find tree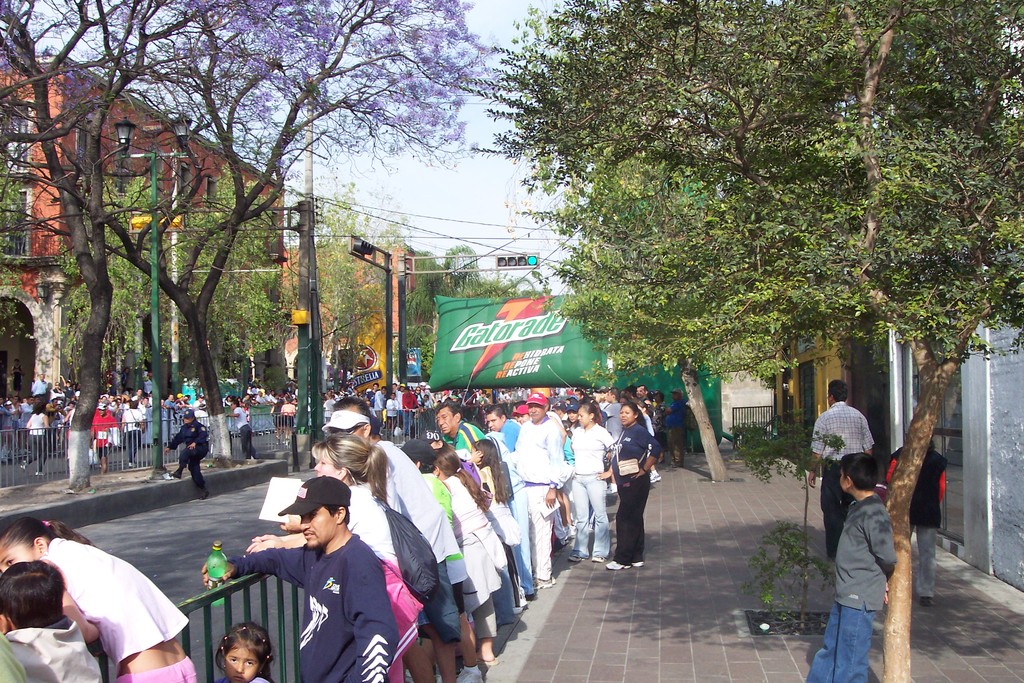
461:0:1023:682
